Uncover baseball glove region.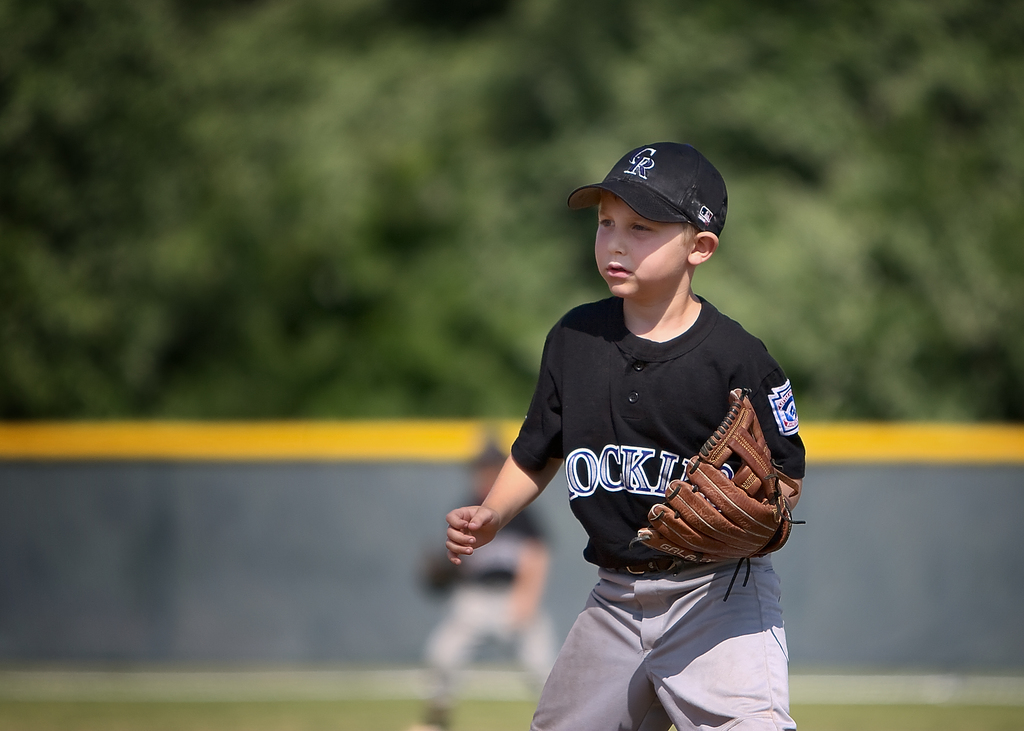
Uncovered: {"left": 632, "top": 384, "right": 807, "bottom": 600}.
